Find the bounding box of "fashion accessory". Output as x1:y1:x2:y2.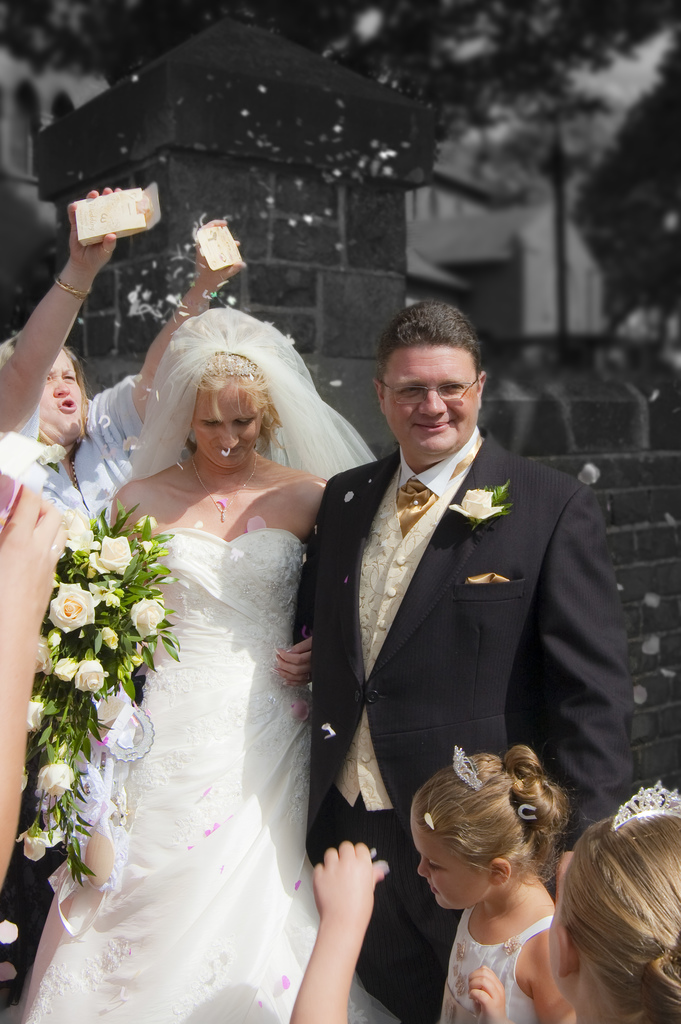
72:458:78:489.
